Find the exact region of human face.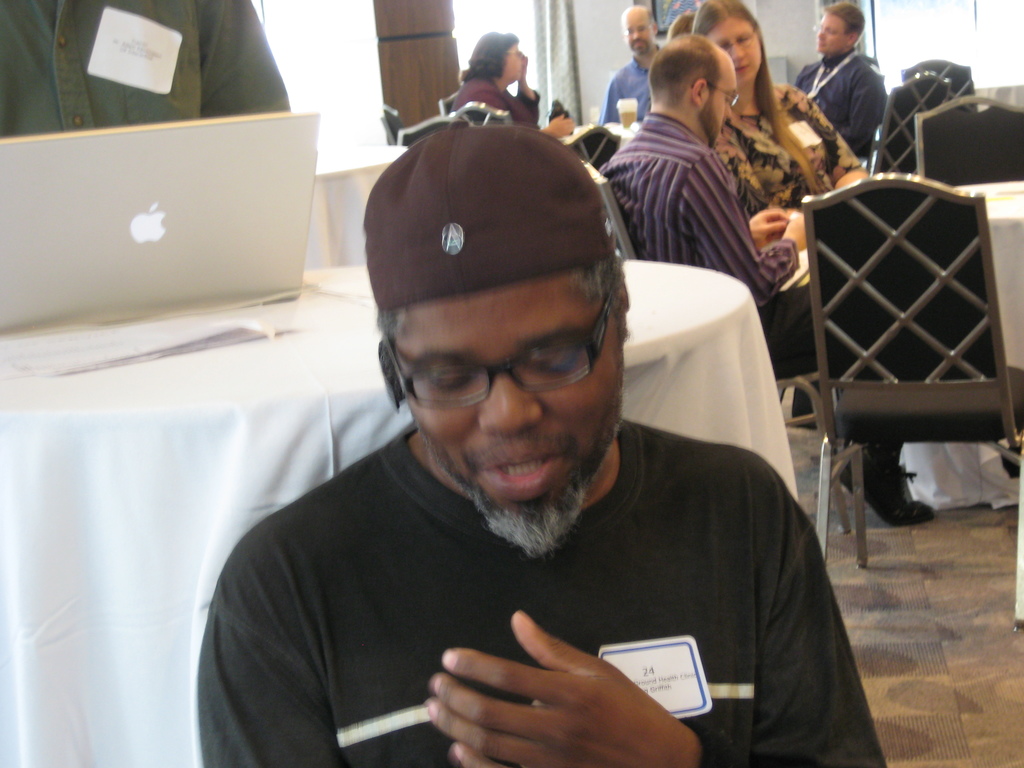
Exact region: pyautogui.locateOnScreen(627, 11, 653, 56).
